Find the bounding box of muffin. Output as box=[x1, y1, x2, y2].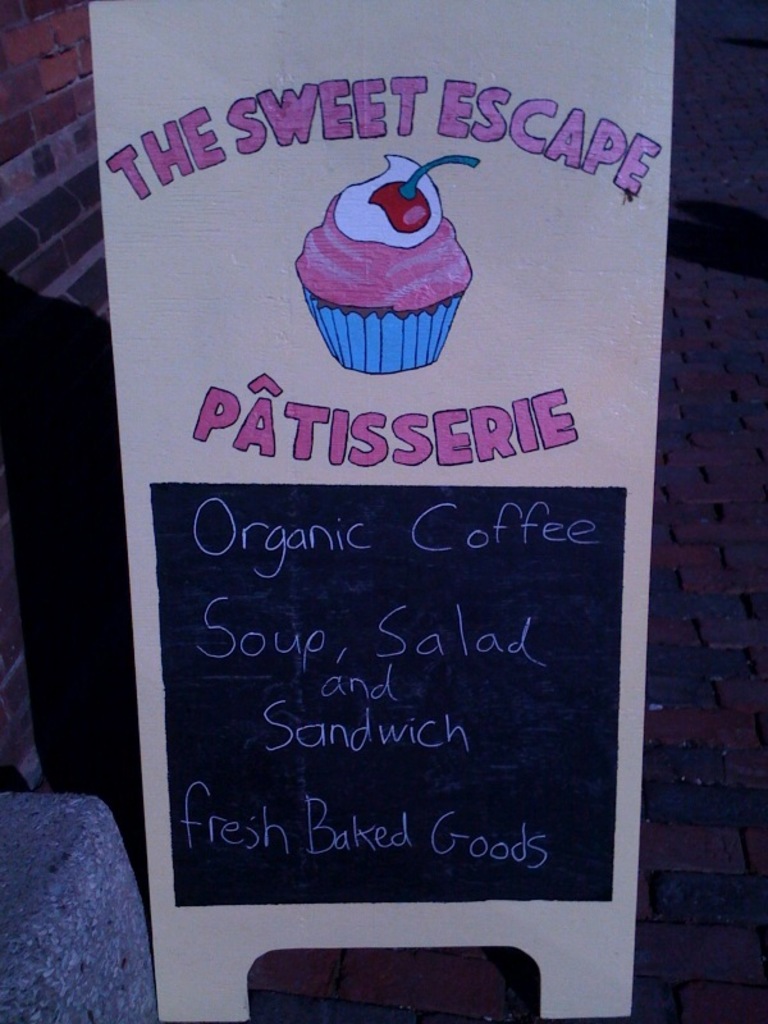
box=[288, 146, 481, 375].
